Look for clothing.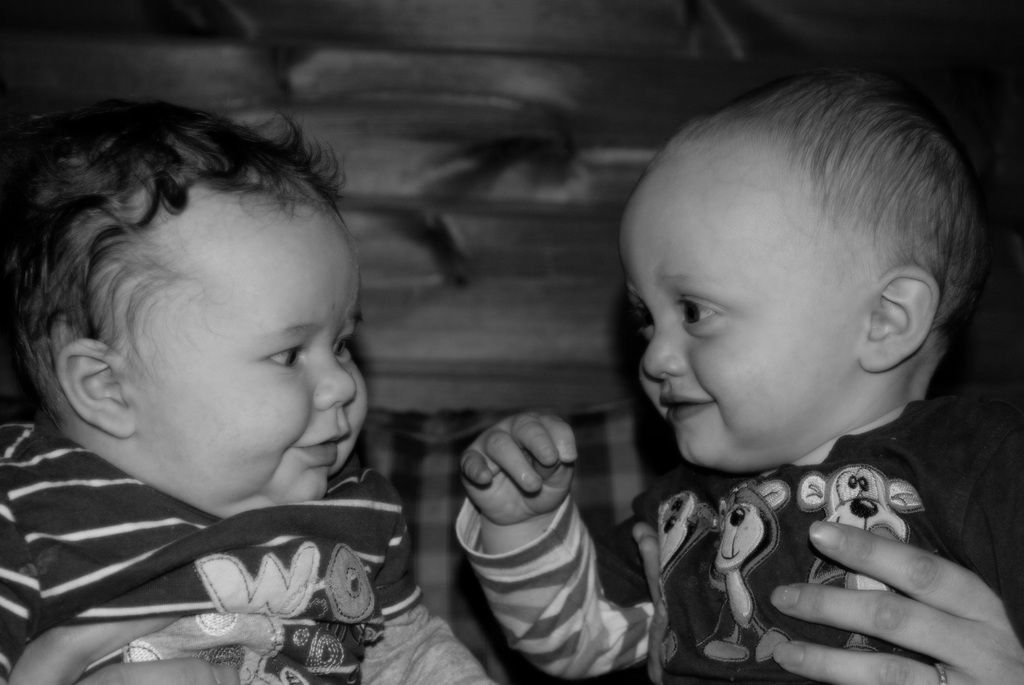
Found: bbox=(0, 450, 482, 684).
